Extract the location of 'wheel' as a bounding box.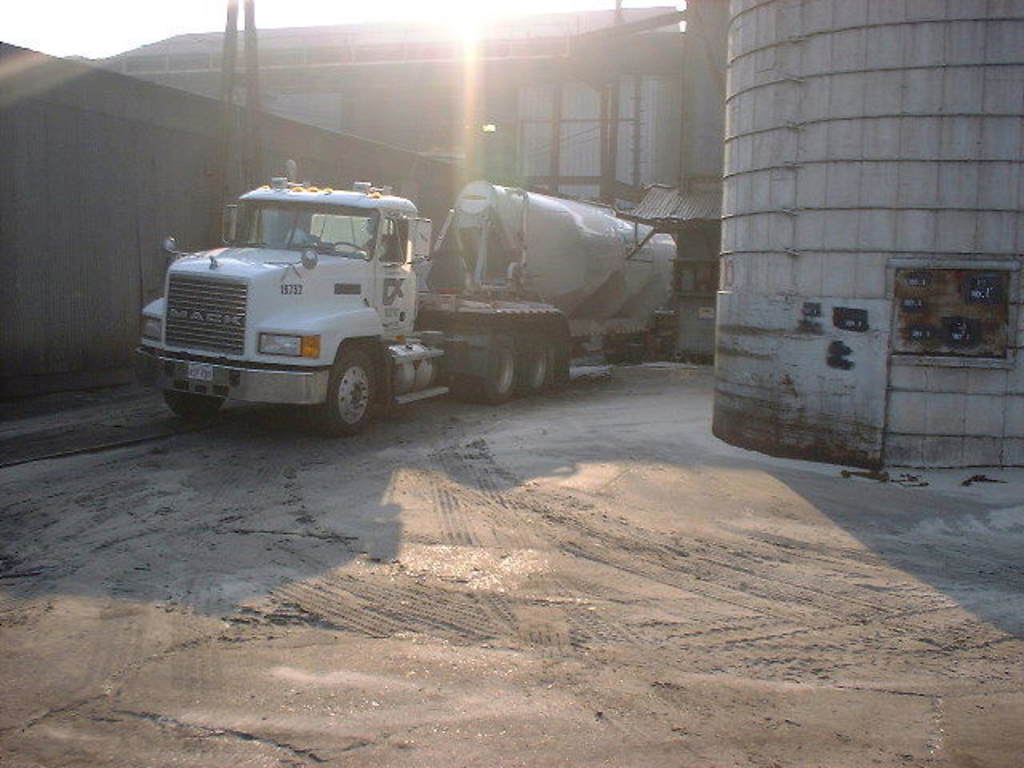
333, 237, 370, 256.
